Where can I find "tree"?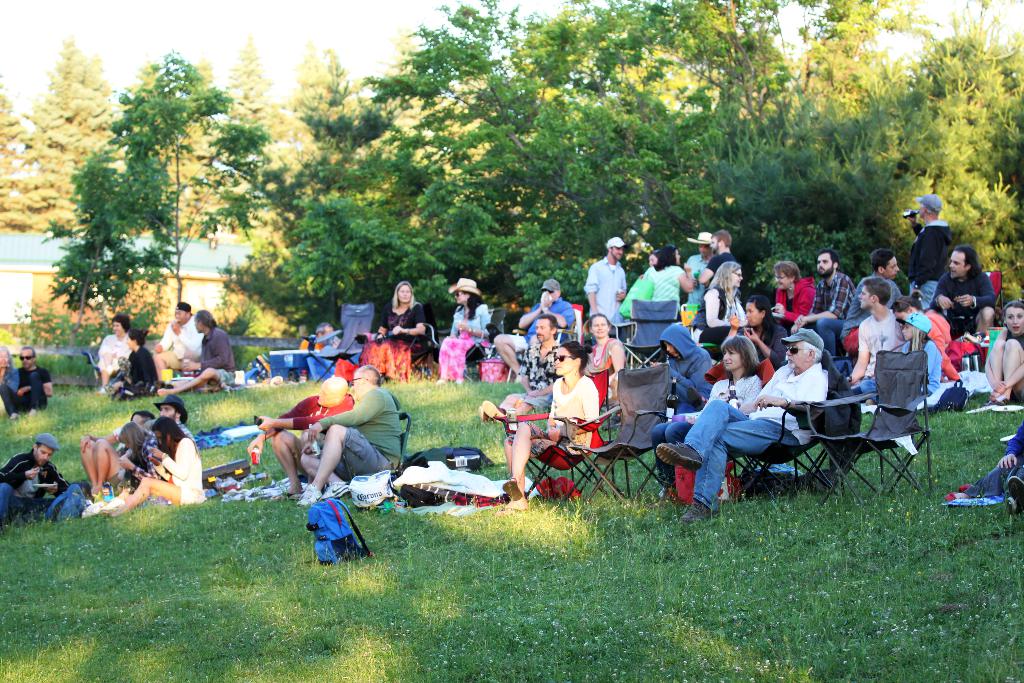
You can find it at 724, 0, 860, 256.
